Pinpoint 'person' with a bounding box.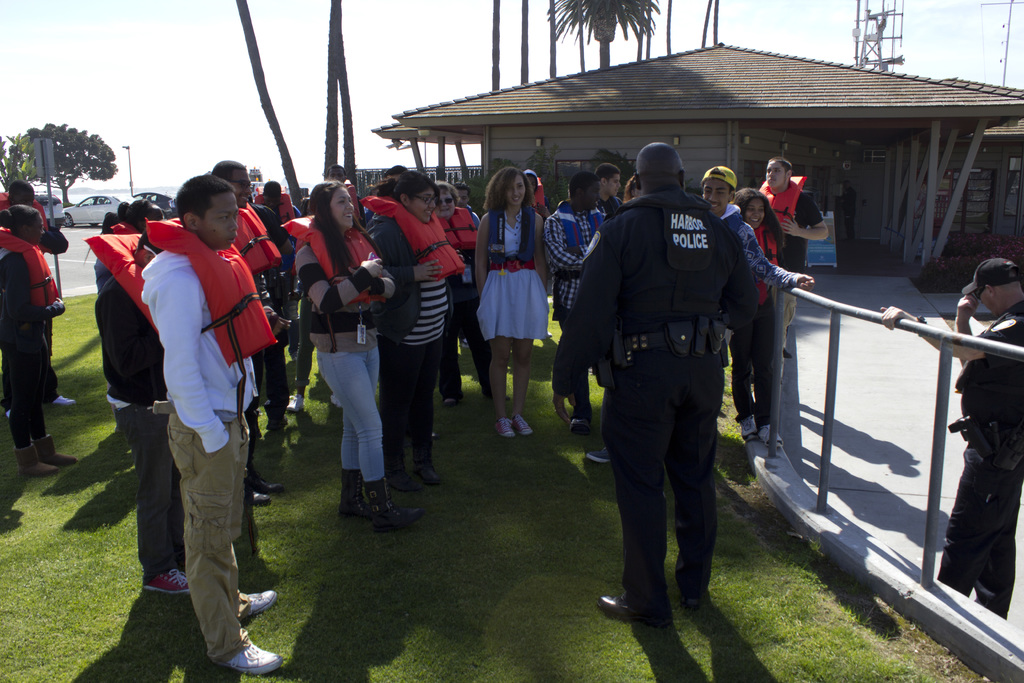
crop(577, 169, 779, 642).
